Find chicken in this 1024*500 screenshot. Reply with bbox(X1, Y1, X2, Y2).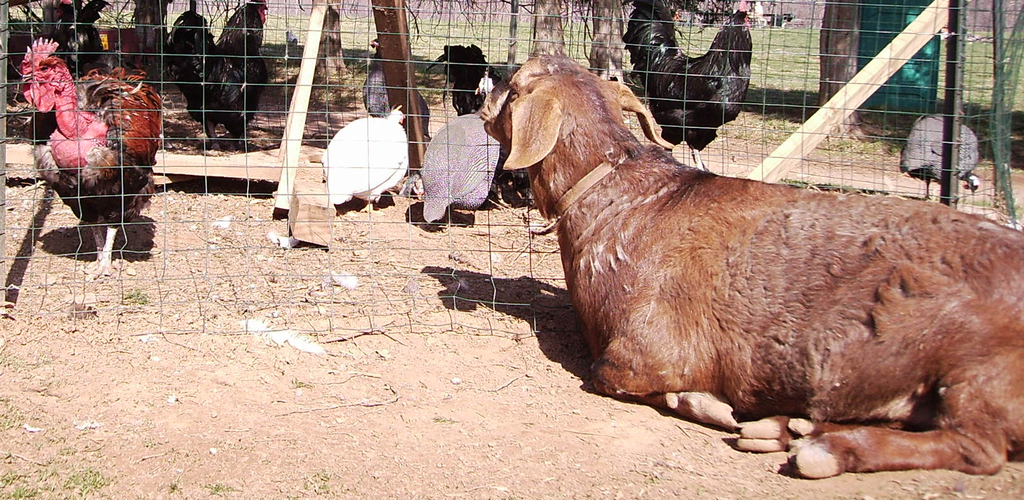
bbox(621, 1, 753, 170).
